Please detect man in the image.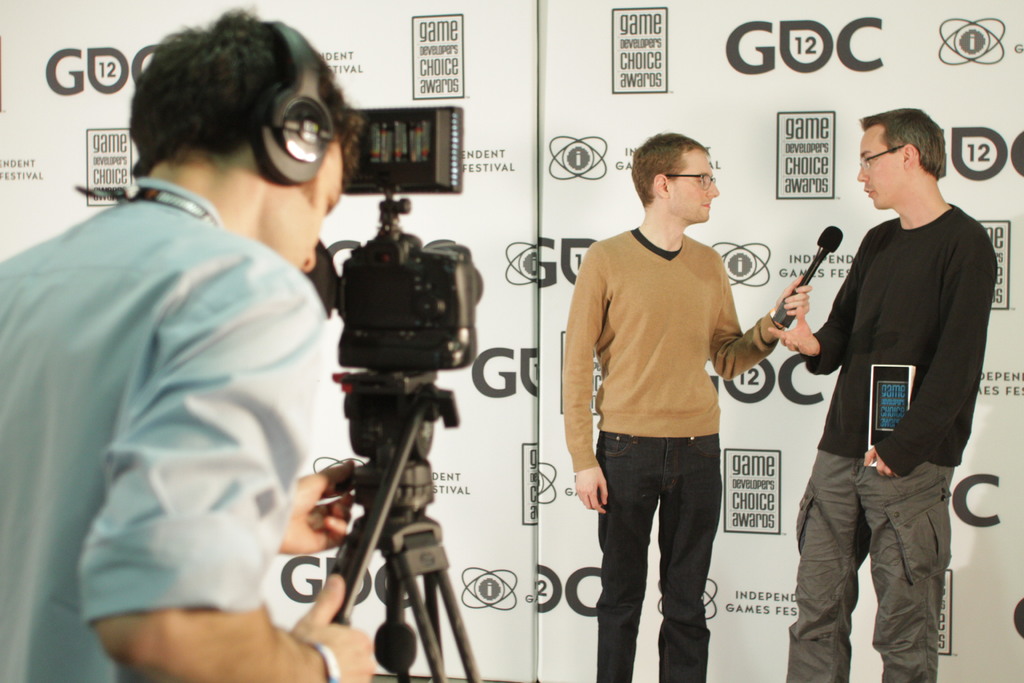
bbox=(0, 2, 378, 682).
